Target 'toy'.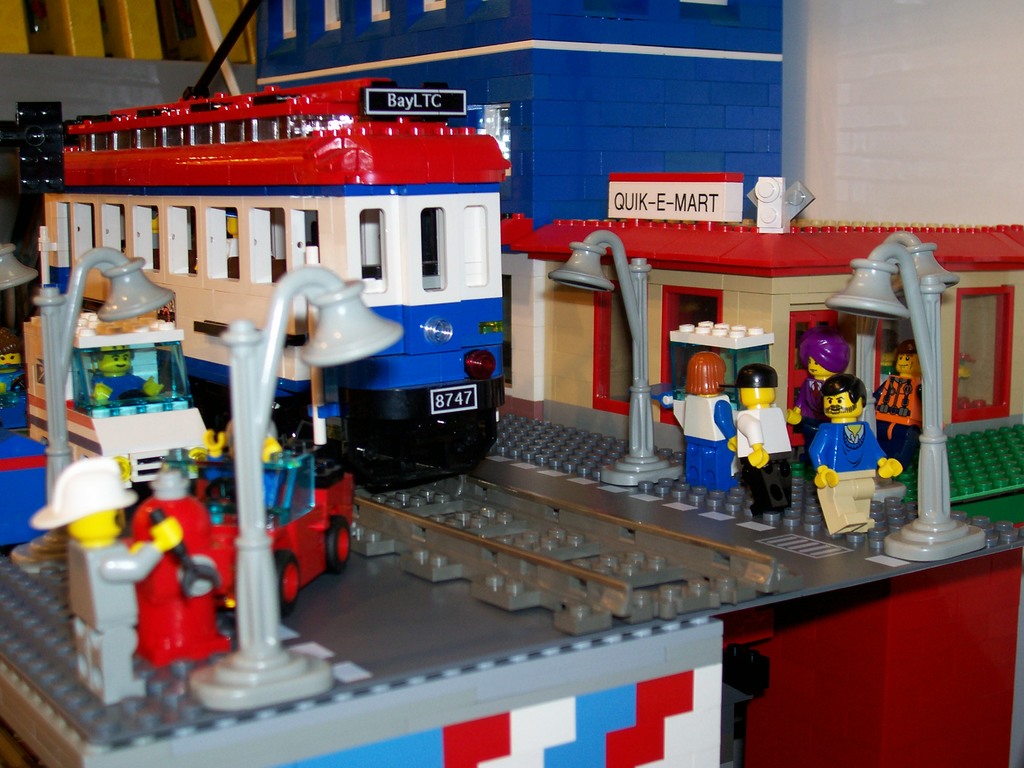
Target region: bbox=[246, 1, 786, 412].
